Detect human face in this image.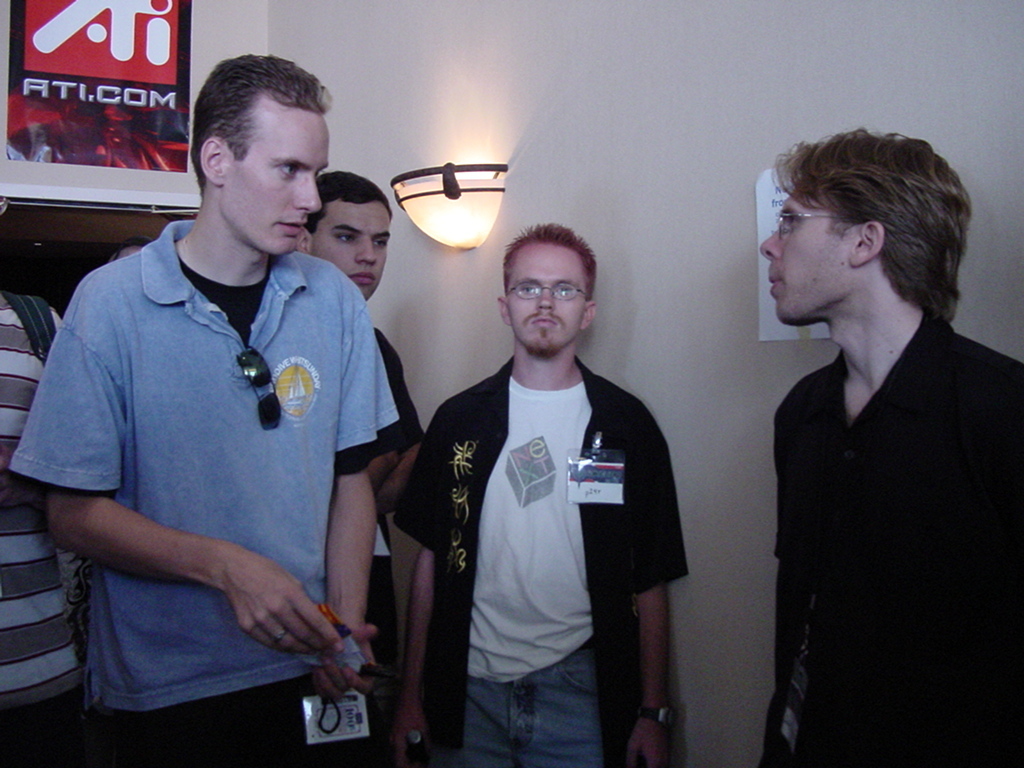
Detection: Rect(309, 201, 393, 299).
